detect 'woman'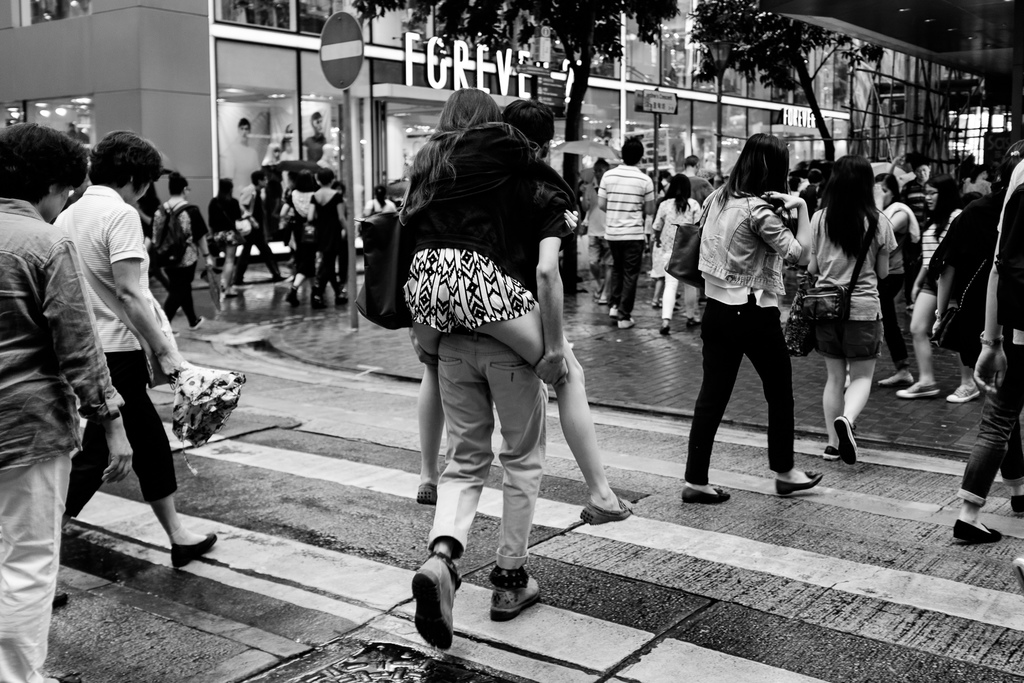
l=44, t=128, r=228, b=572
